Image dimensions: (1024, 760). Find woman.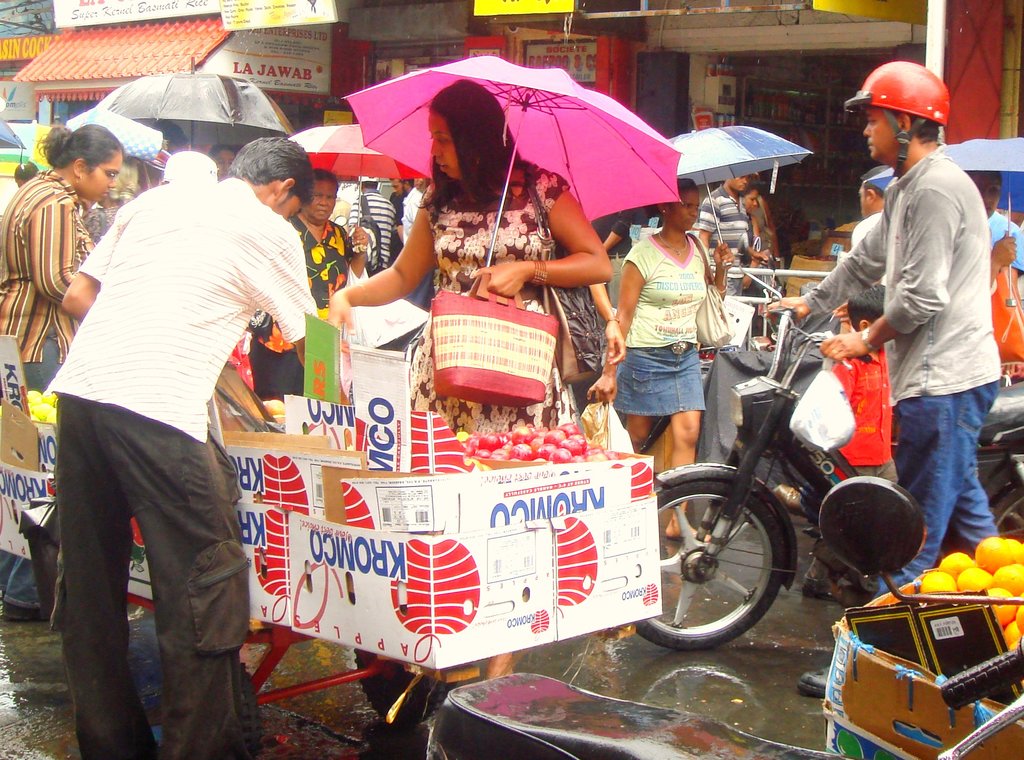
(left=243, top=164, right=372, bottom=406).
